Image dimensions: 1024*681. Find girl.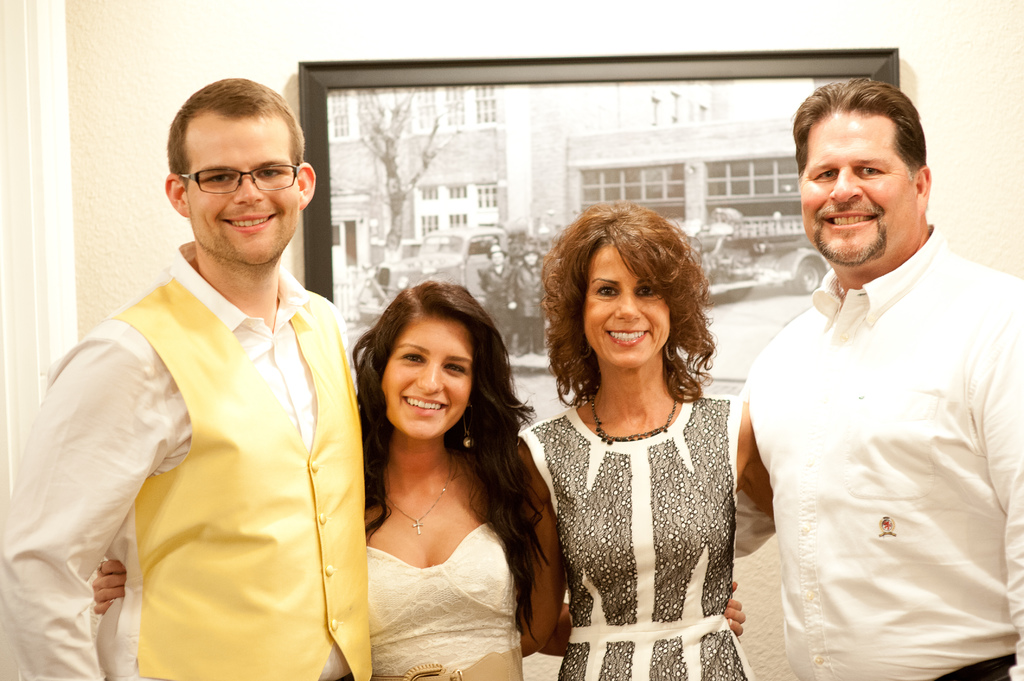
[x1=513, y1=208, x2=772, y2=670].
